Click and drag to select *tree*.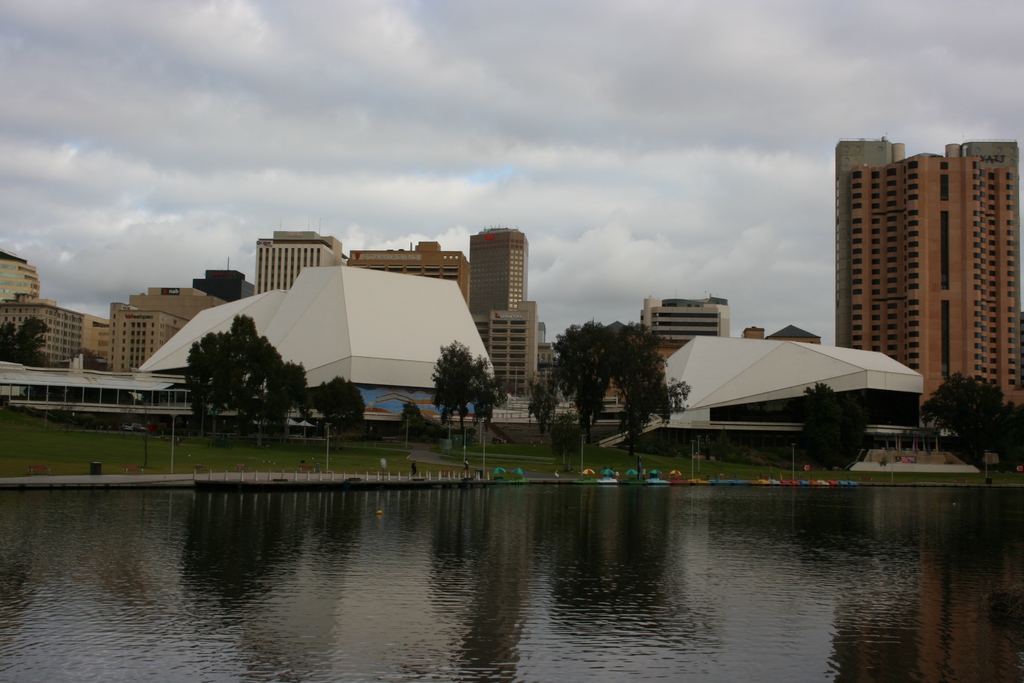
Selection: [947, 404, 1023, 470].
